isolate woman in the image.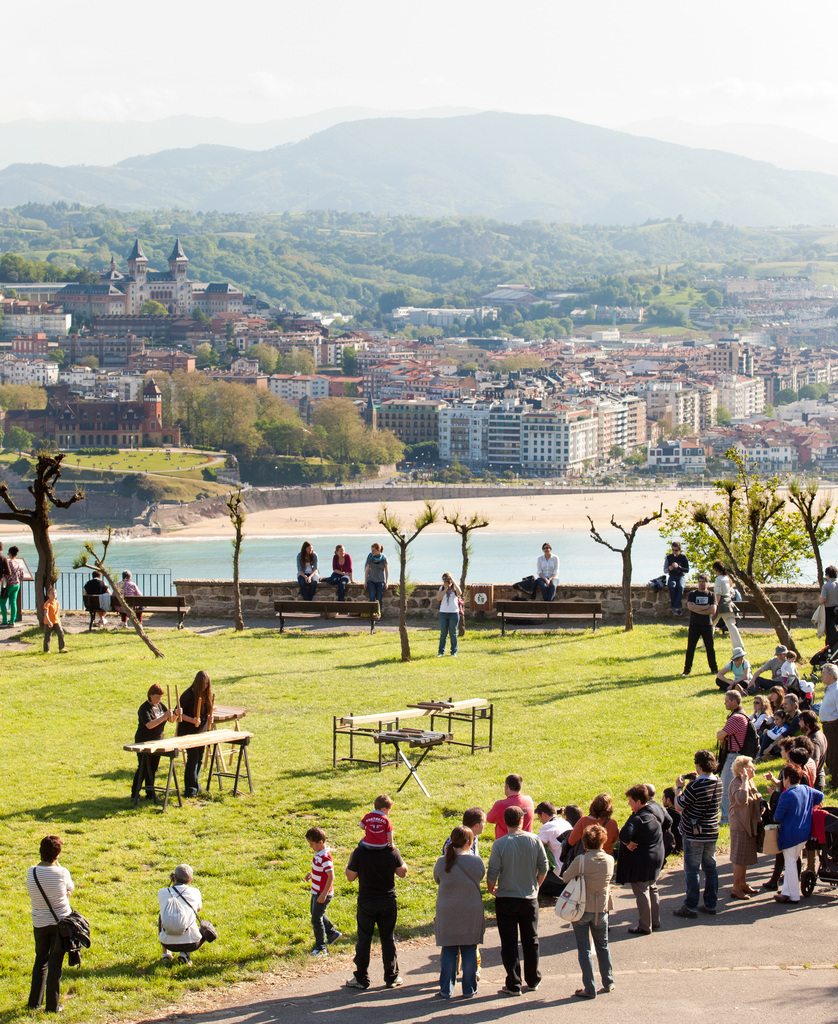
Isolated region: Rect(724, 756, 762, 899).
